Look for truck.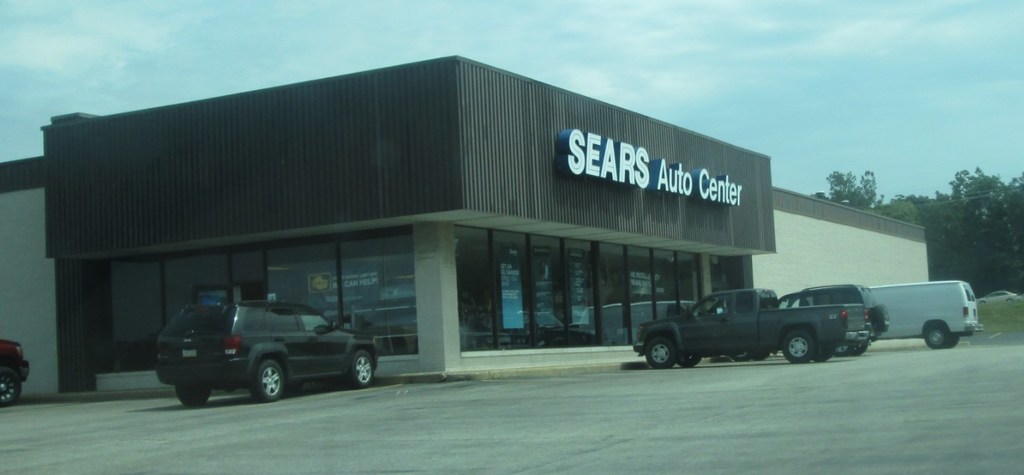
Found: select_region(632, 286, 871, 365).
